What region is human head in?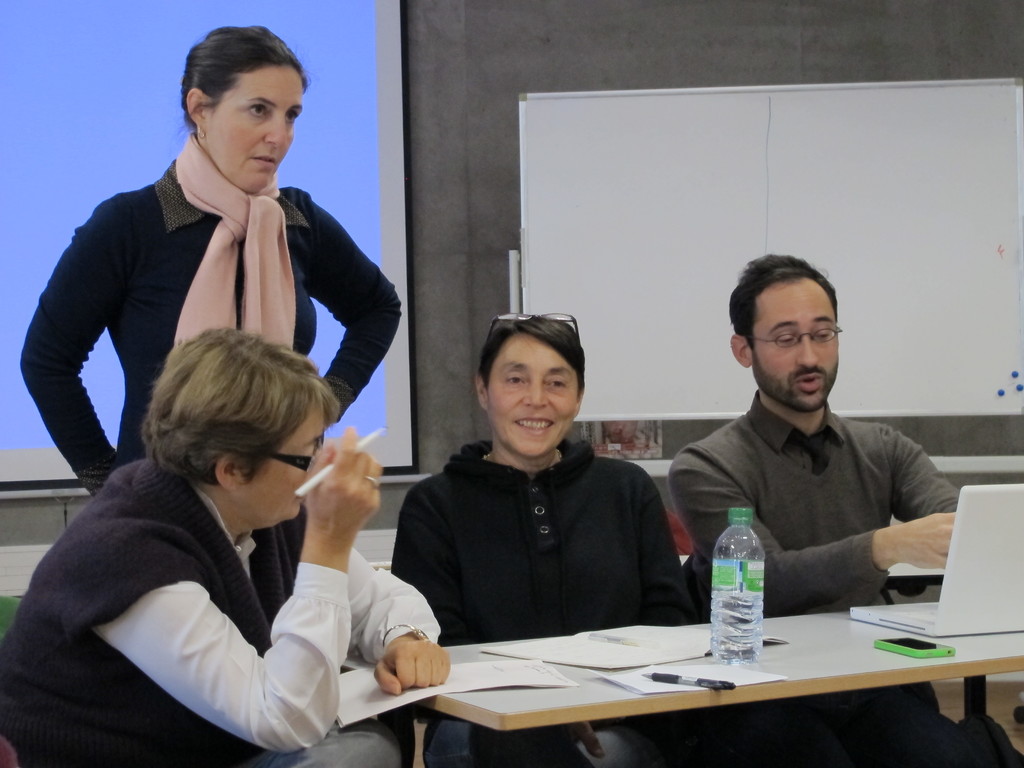
150, 324, 337, 542.
